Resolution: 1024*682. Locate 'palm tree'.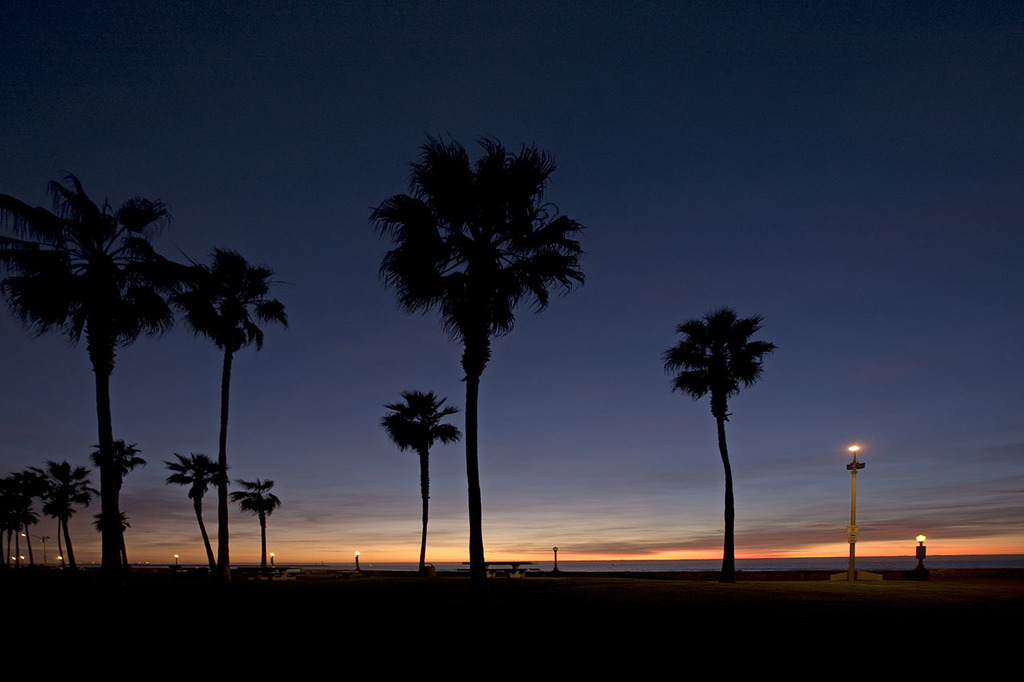
left=9, top=189, right=173, bottom=575.
